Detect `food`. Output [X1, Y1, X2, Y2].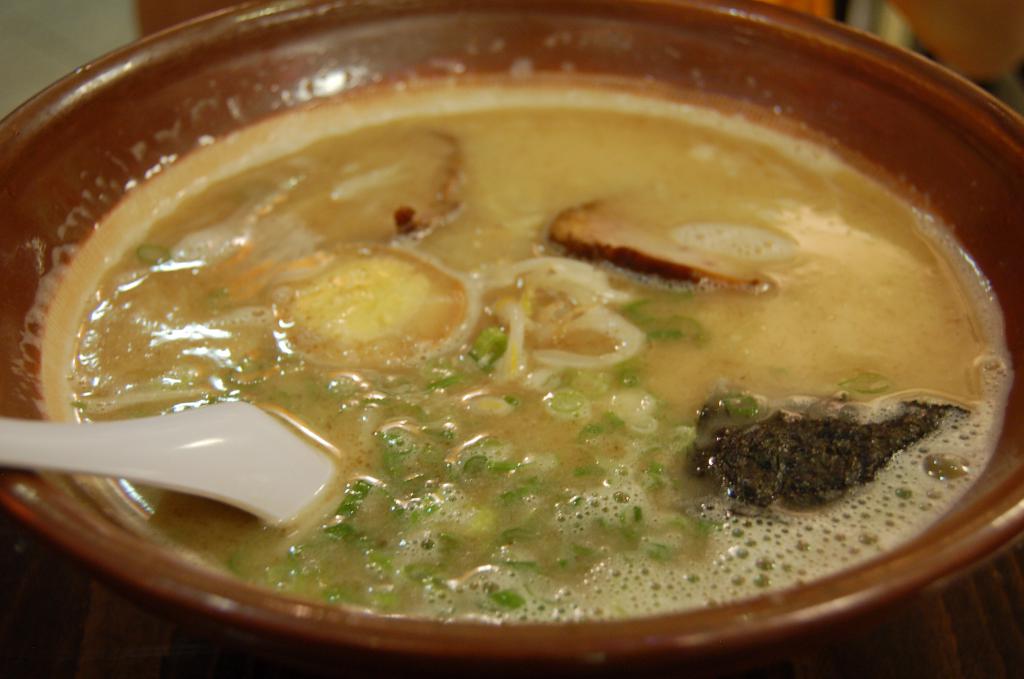
[65, 20, 1000, 609].
